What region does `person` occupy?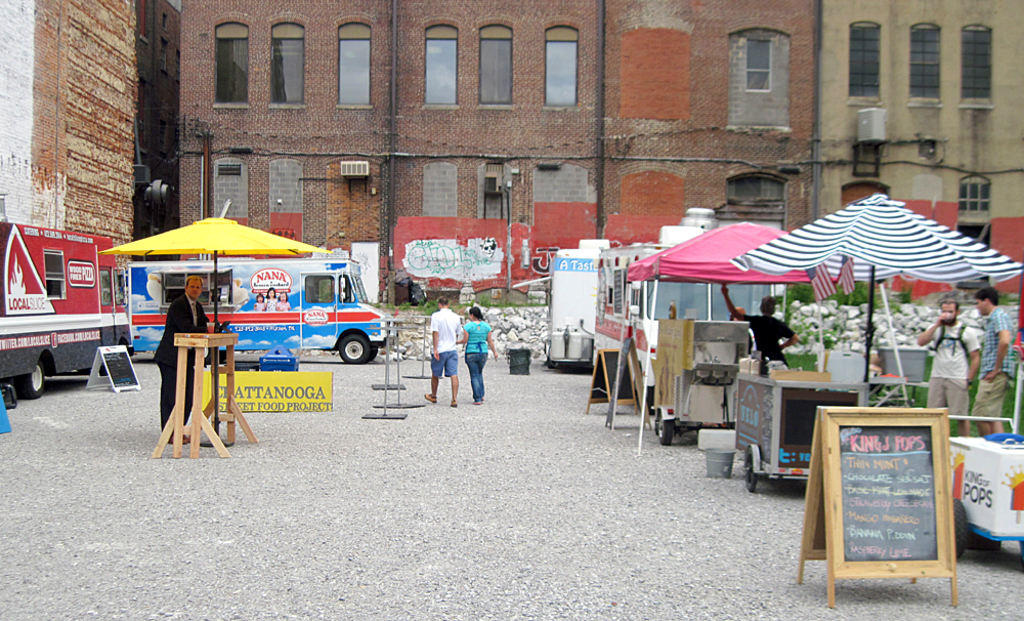
detection(918, 289, 983, 429).
